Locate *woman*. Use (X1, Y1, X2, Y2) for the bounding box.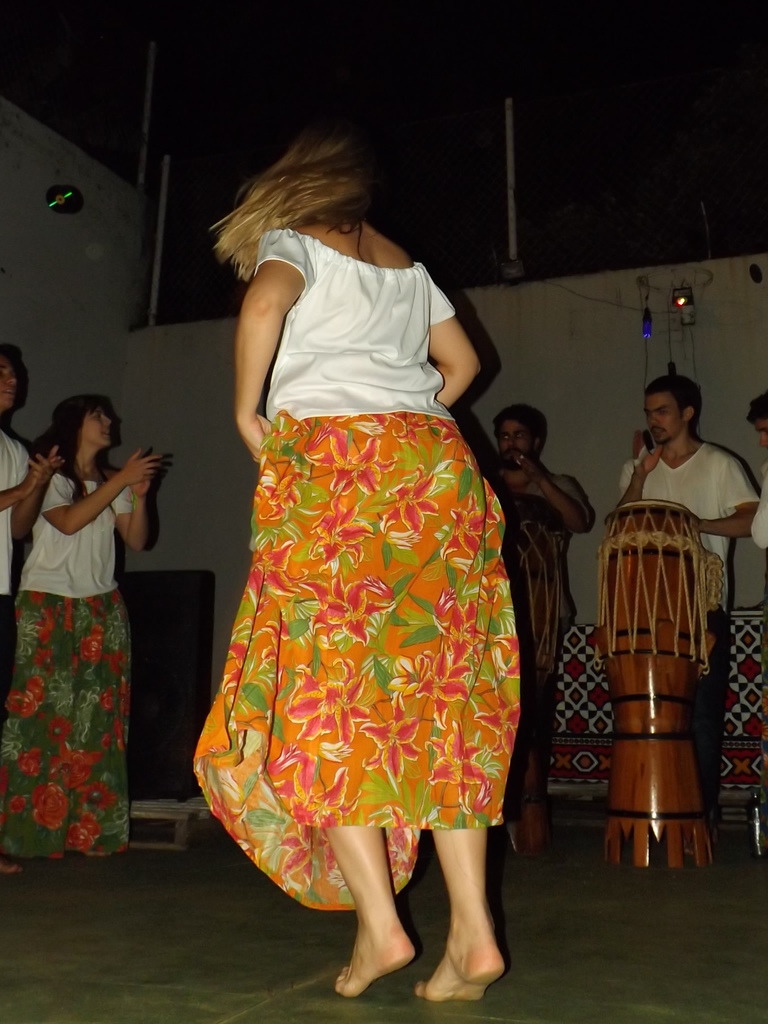
(0, 389, 168, 876).
